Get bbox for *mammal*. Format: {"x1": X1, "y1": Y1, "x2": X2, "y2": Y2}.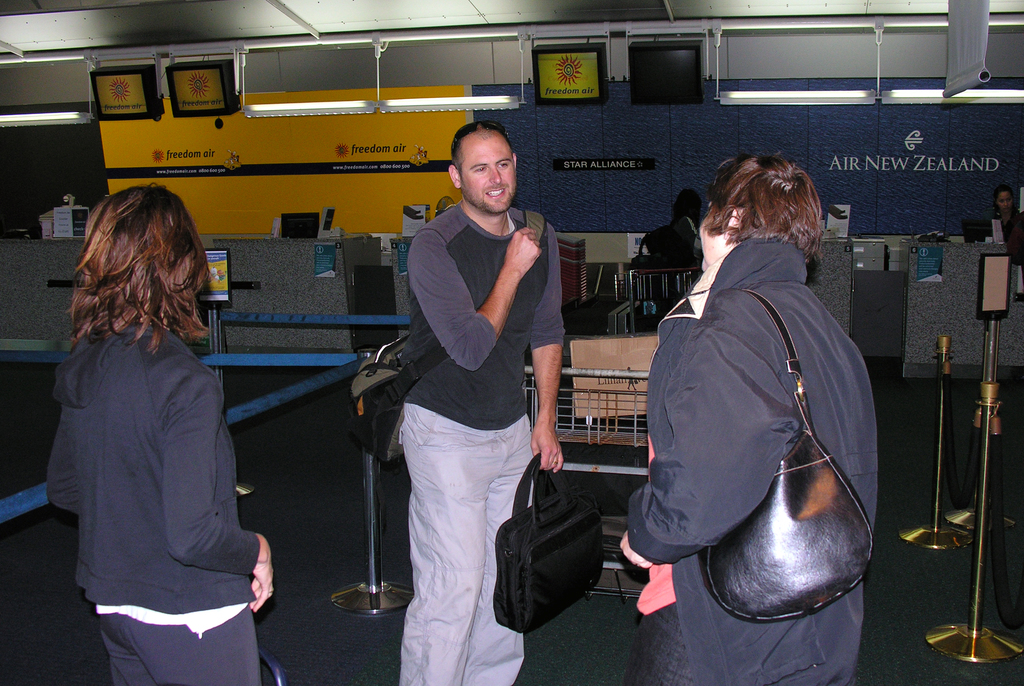
{"x1": 403, "y1": 120, "x2": 565, "y2": 685}.
